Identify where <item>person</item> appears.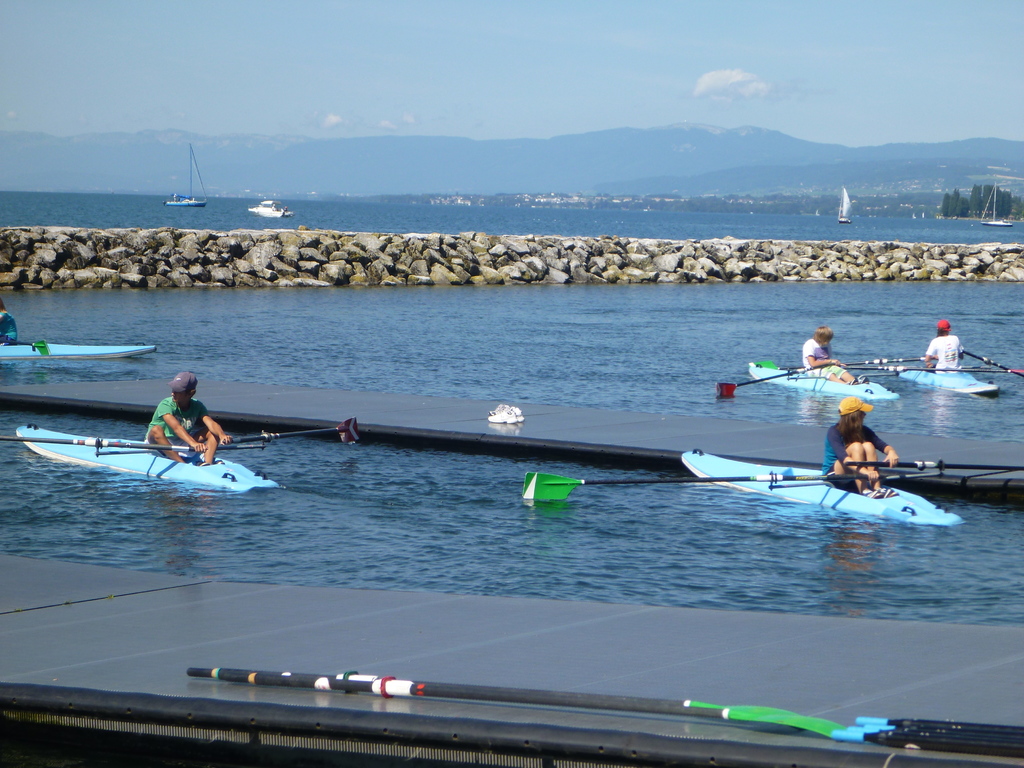
Appears at (left=822, top=397, right=898, bottom=499).
